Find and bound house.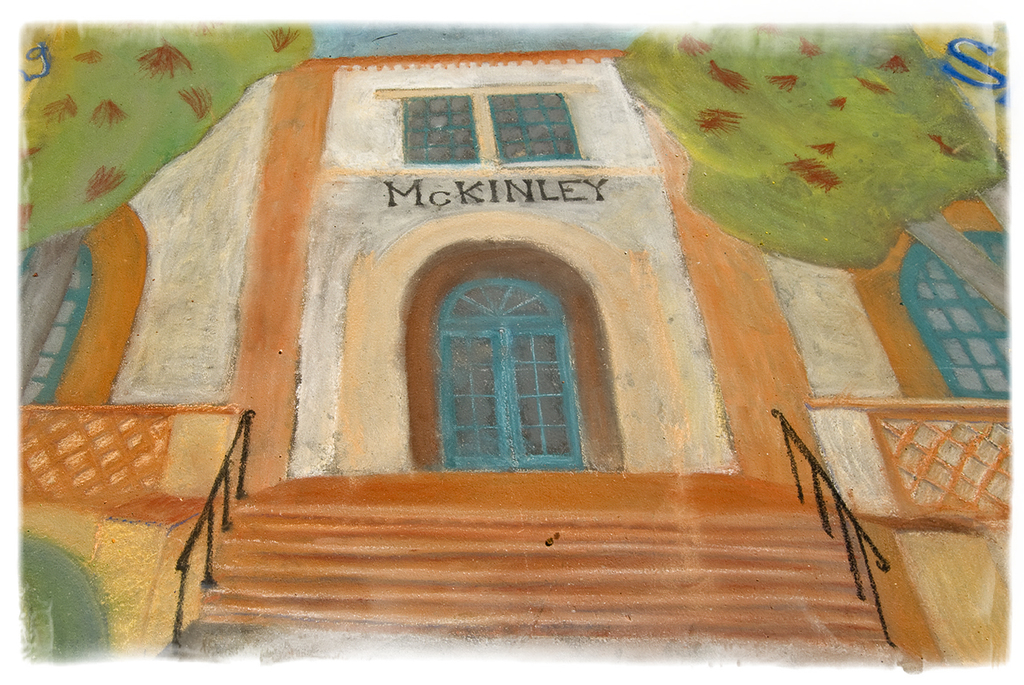
Bound: 14,48,1019,673.
